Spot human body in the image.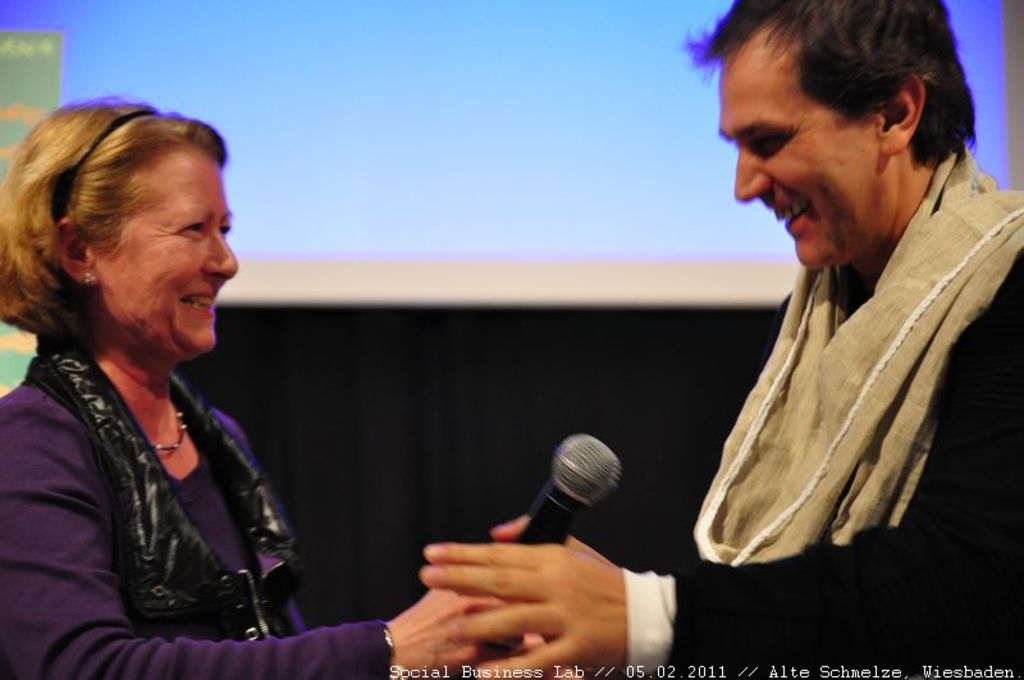
human body found at {"x1": 1, "y1": 343, "x2": 476, "y2": 675}.
